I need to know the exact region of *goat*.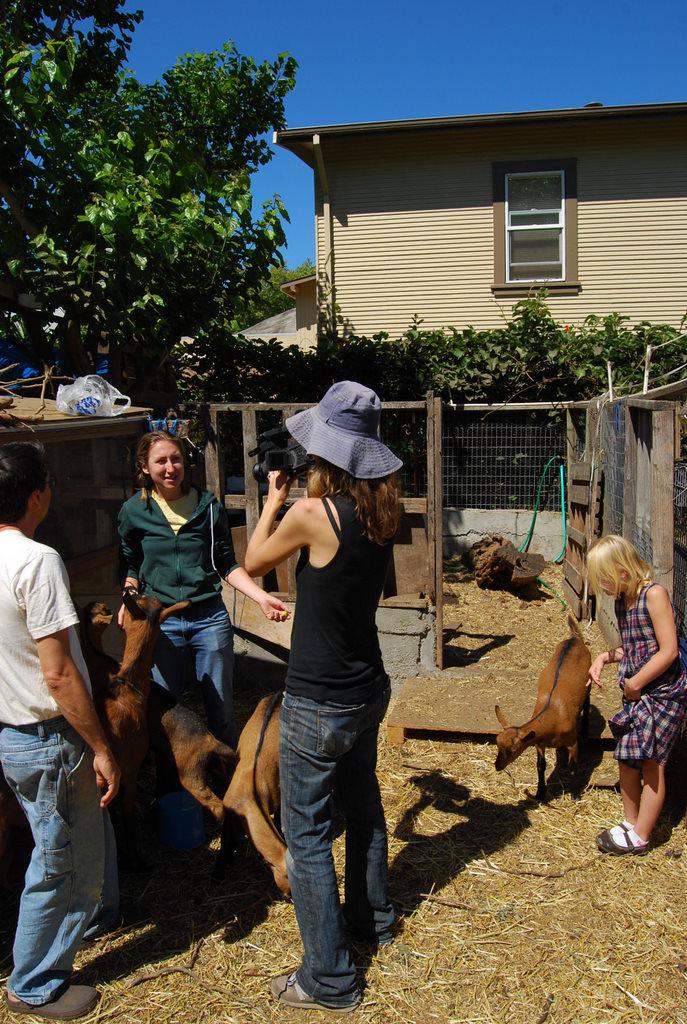
Region: 95 586 195 818.
